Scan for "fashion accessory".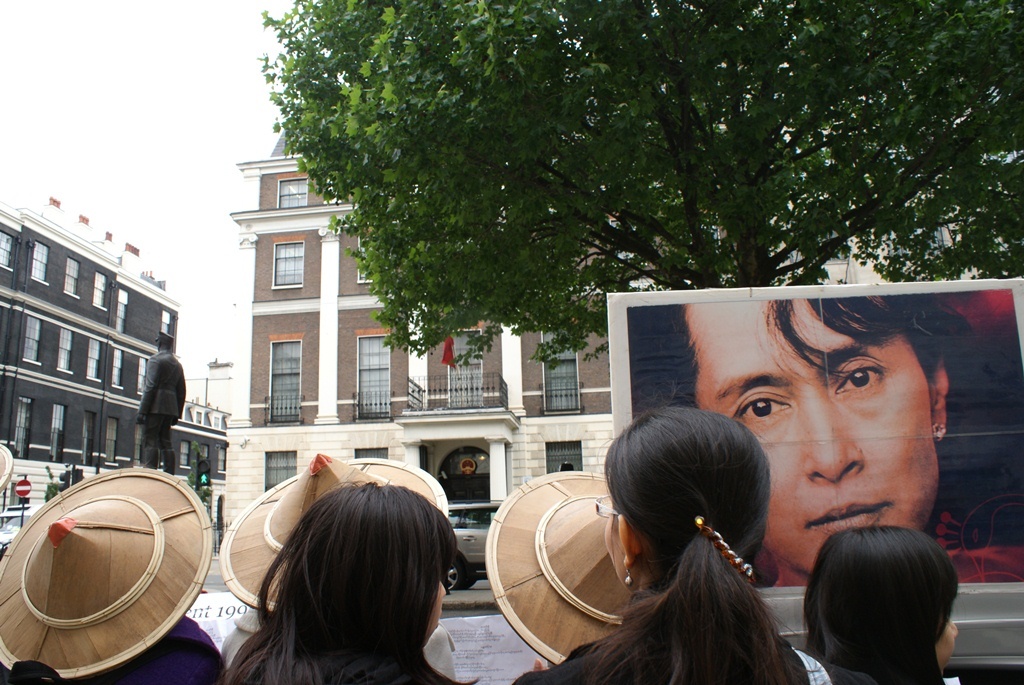
Scan result: box=[926, 420, 950, 442].
